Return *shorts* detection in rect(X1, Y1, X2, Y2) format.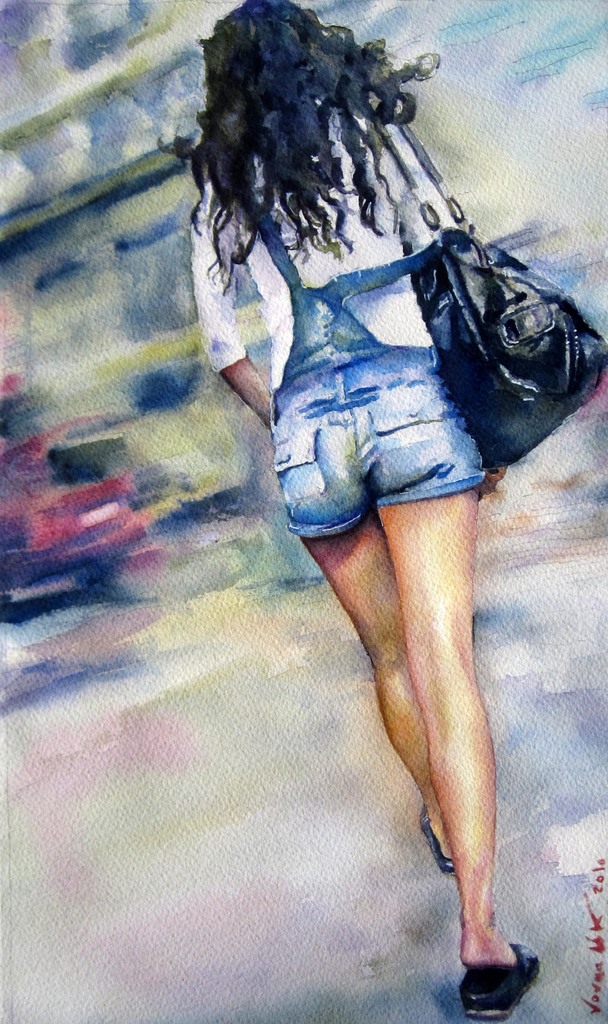
rect(260, 309, 540, 550).
